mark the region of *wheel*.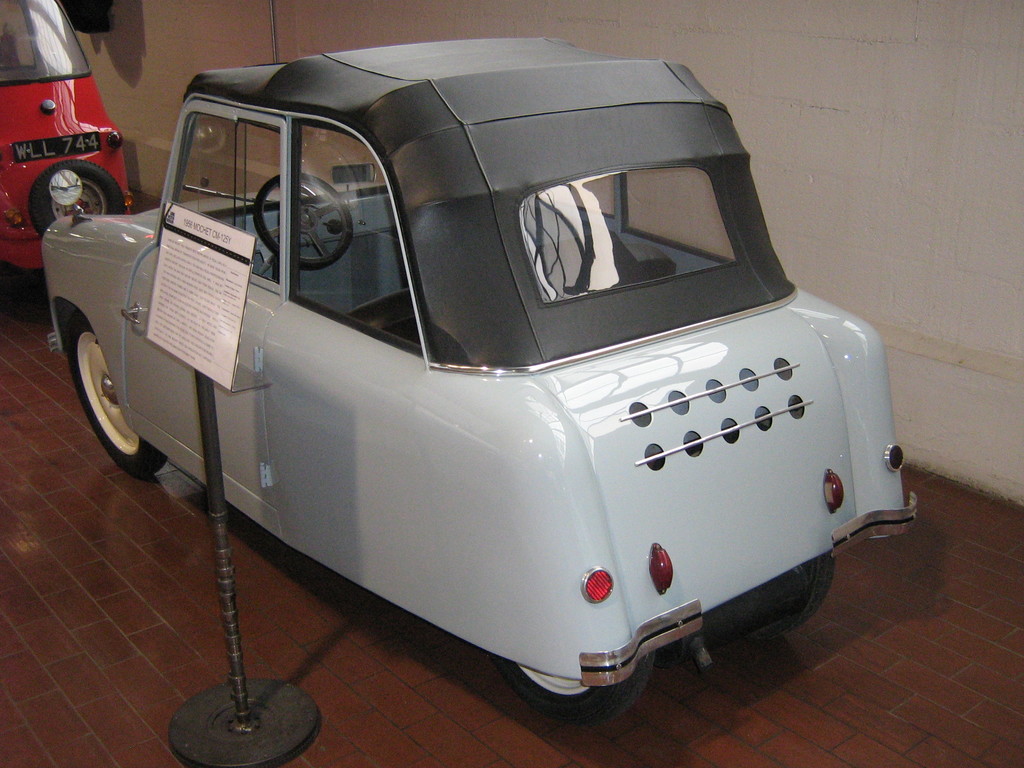
Region: 29:162:126:241.
